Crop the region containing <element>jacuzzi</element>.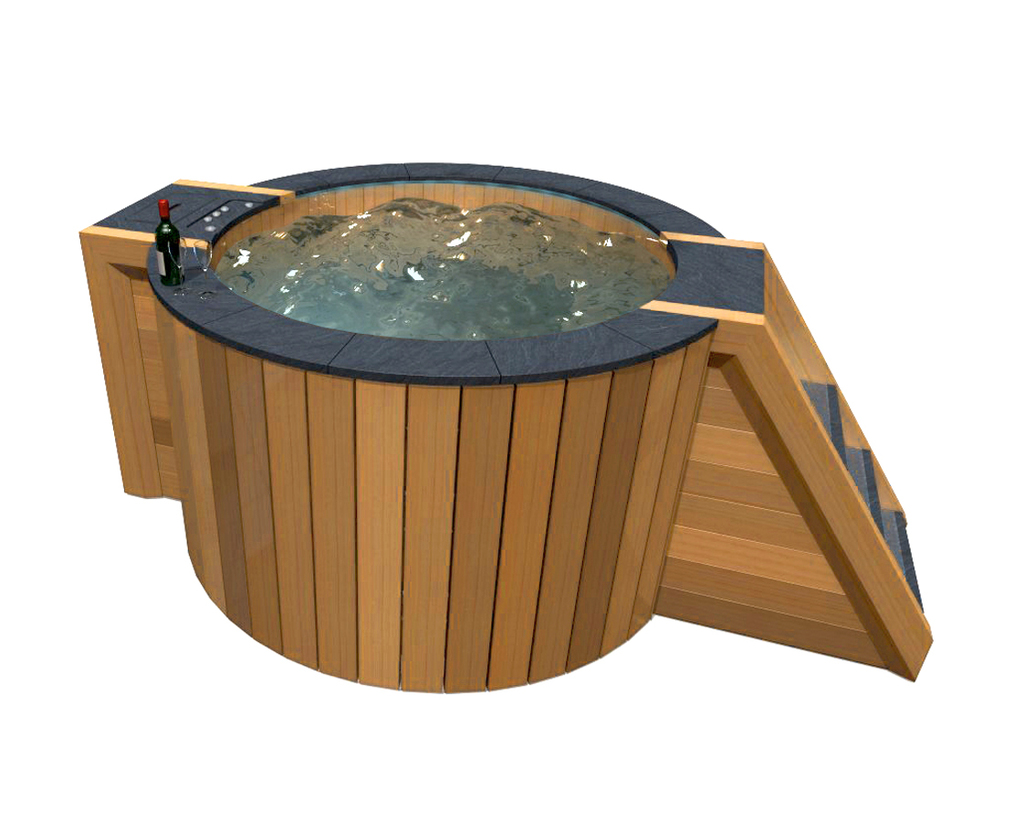
Crop region: bbox=(78, 156, 936, 691).
